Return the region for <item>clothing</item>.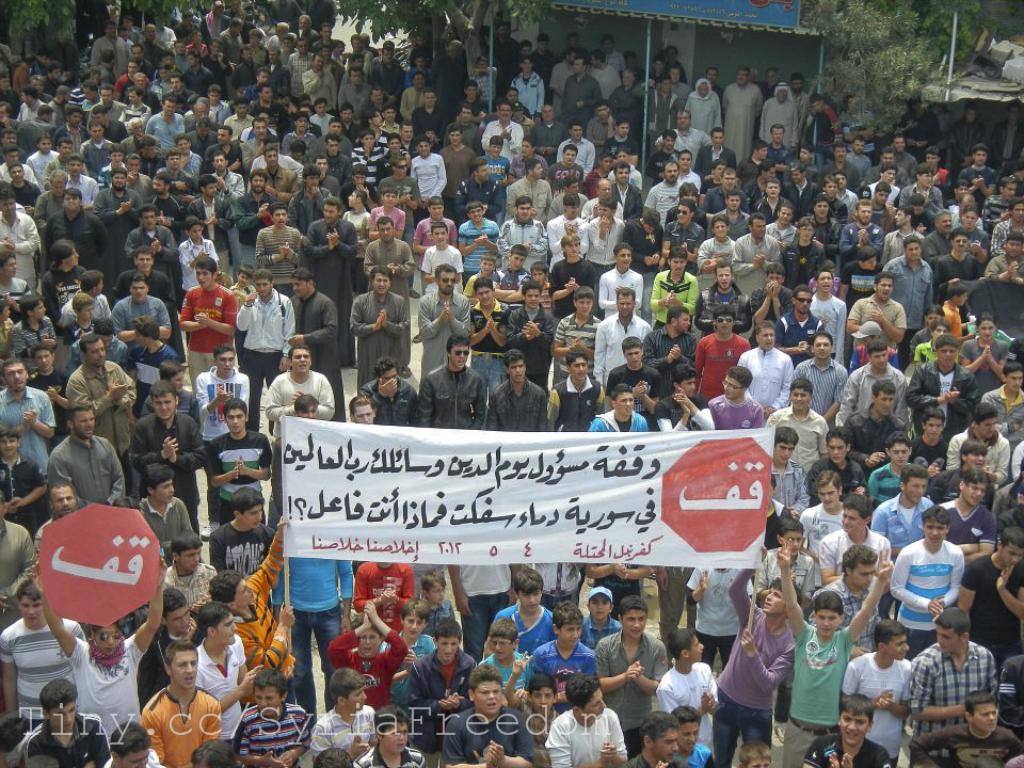
left=223, top=116, right=252, bottom=132.
